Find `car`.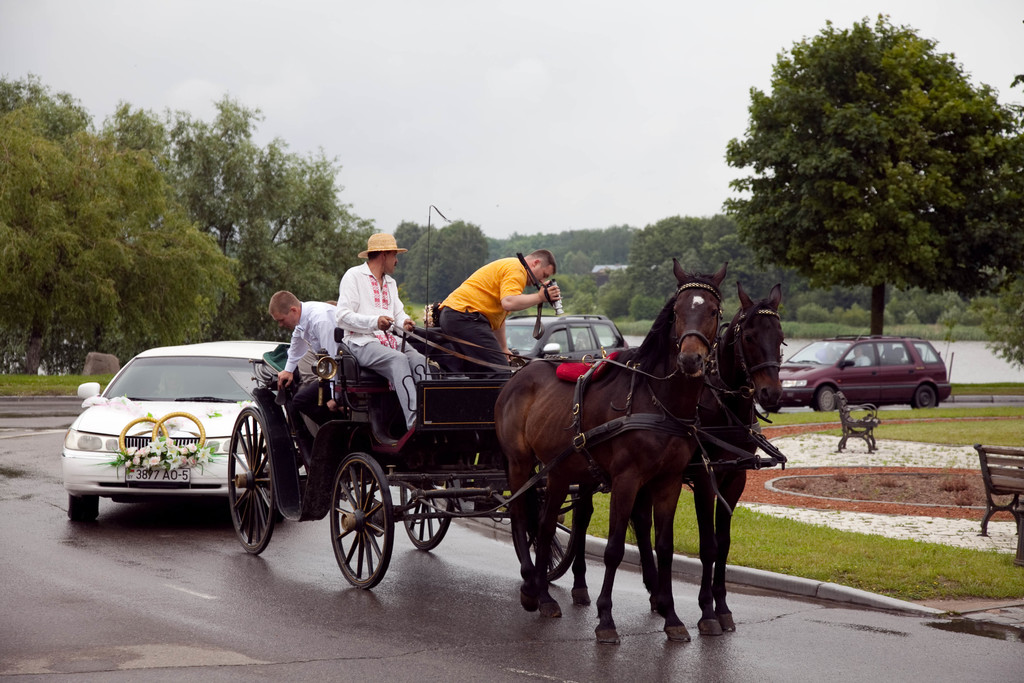
l=504, t=308, r=630, b=363.
